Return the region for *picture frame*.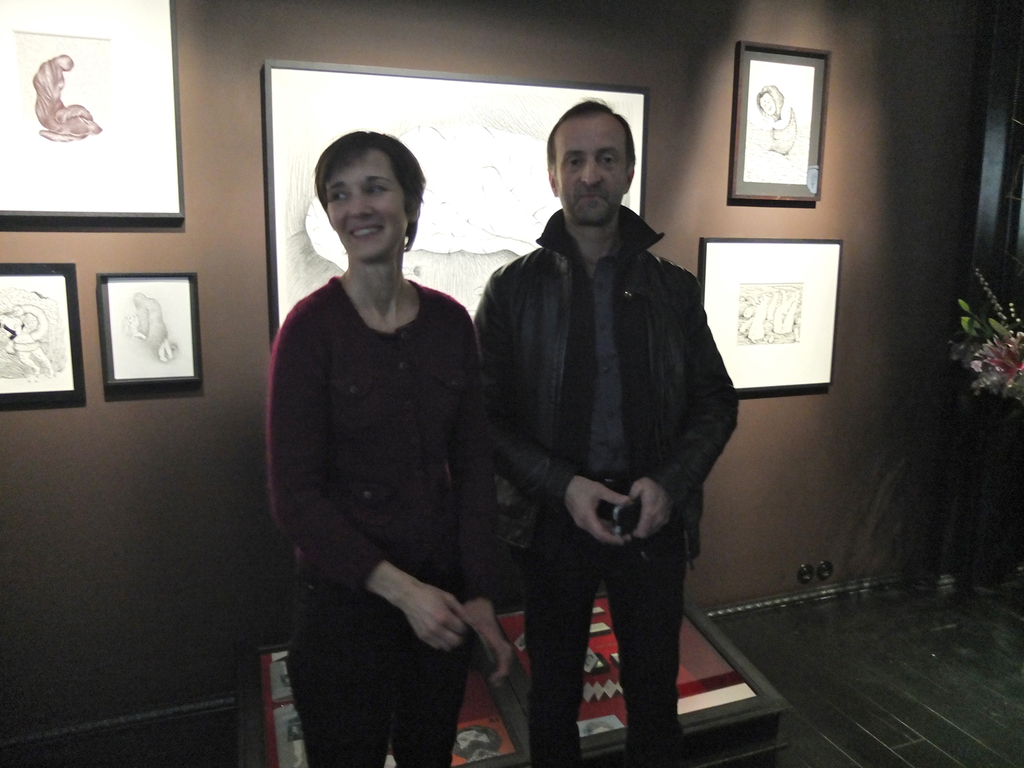
733:47:831:205.
